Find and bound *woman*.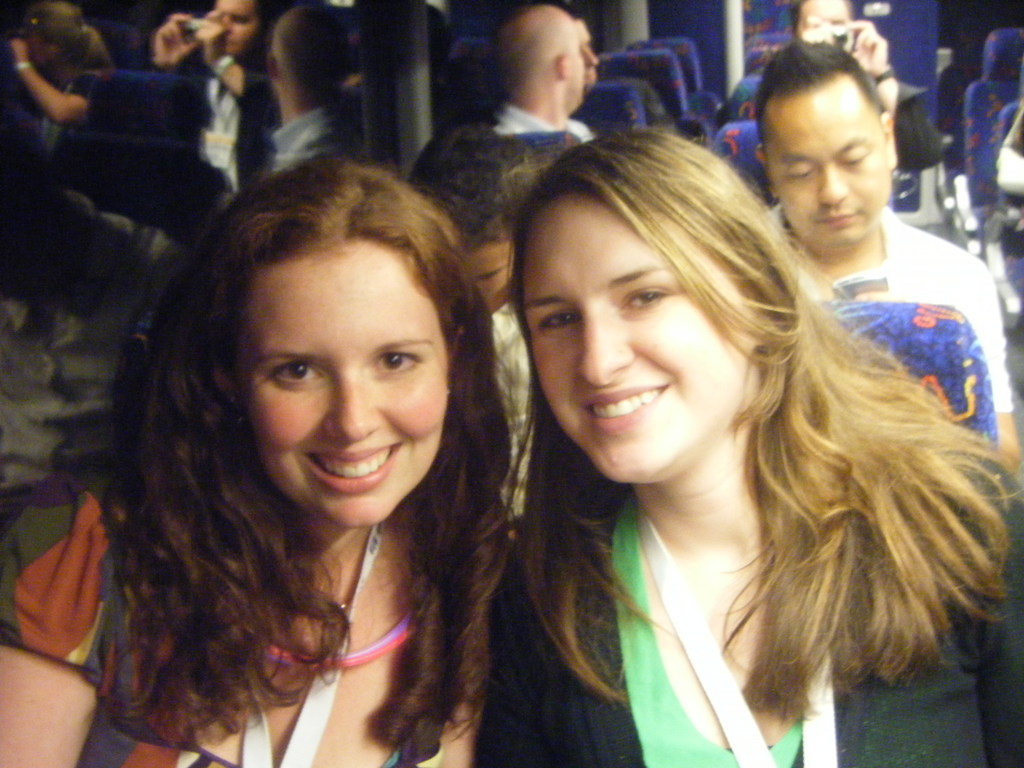
Bound: 1:159:518:765.
